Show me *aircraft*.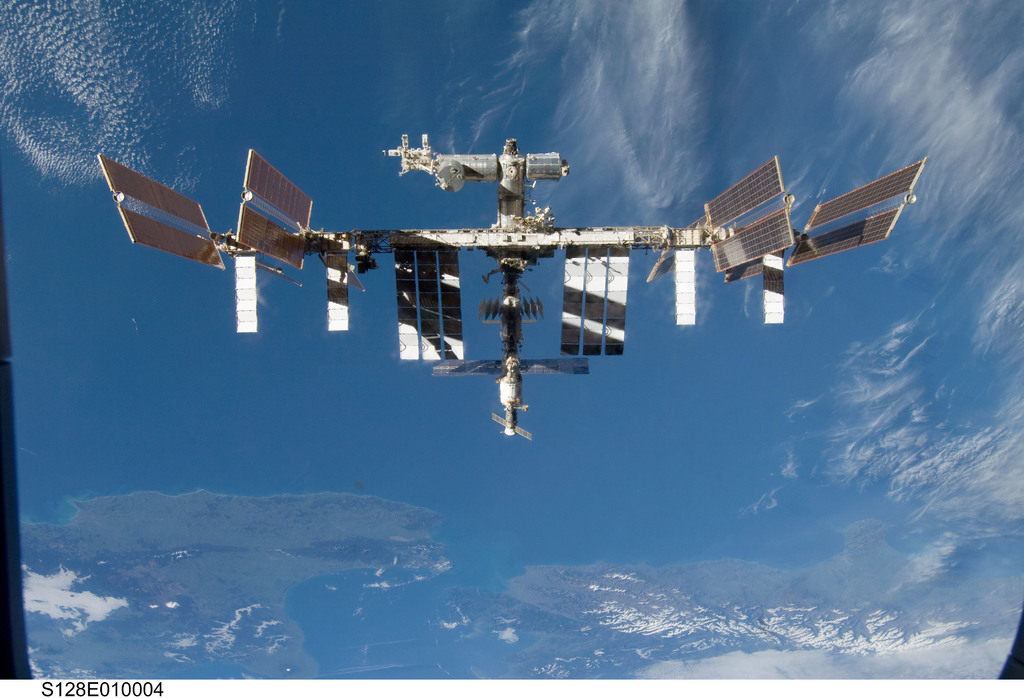
*aircraft* is here: x1=241 y1=60 x2=910 y2=447.
